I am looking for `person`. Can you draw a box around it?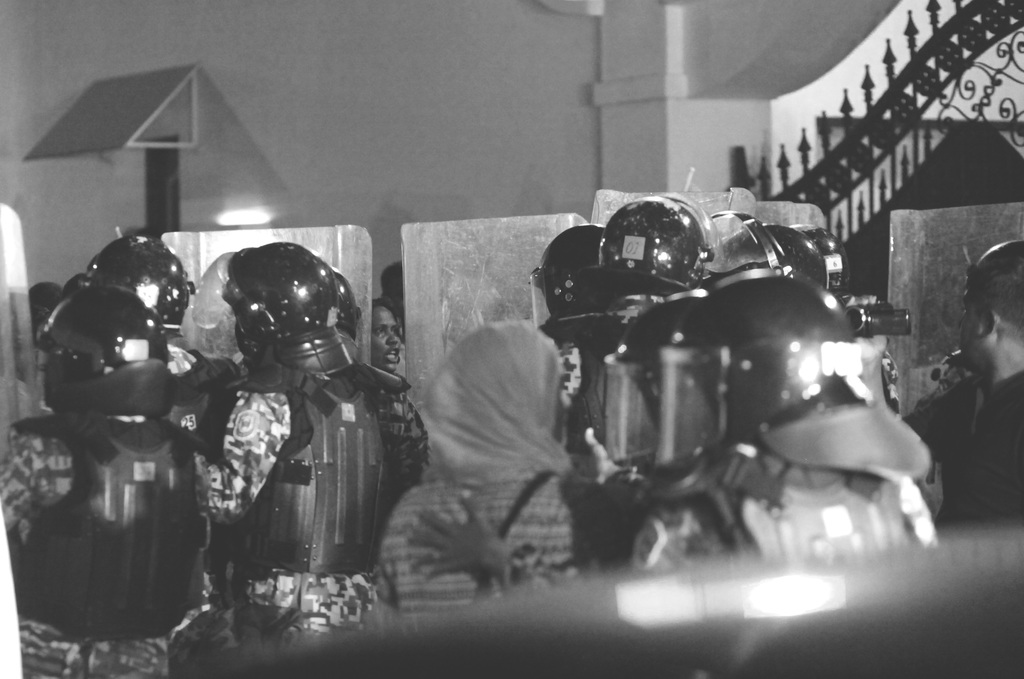
Sure, the bounding box is l=583, t=299, r=709, b=578.
